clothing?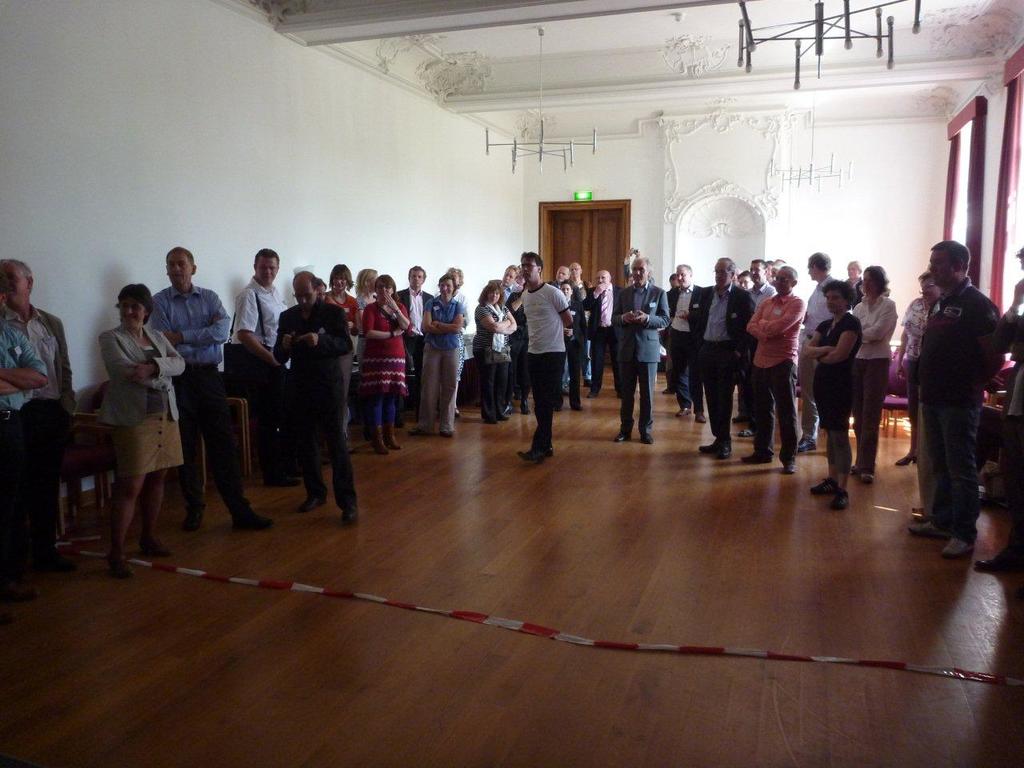
609/282/670/436
